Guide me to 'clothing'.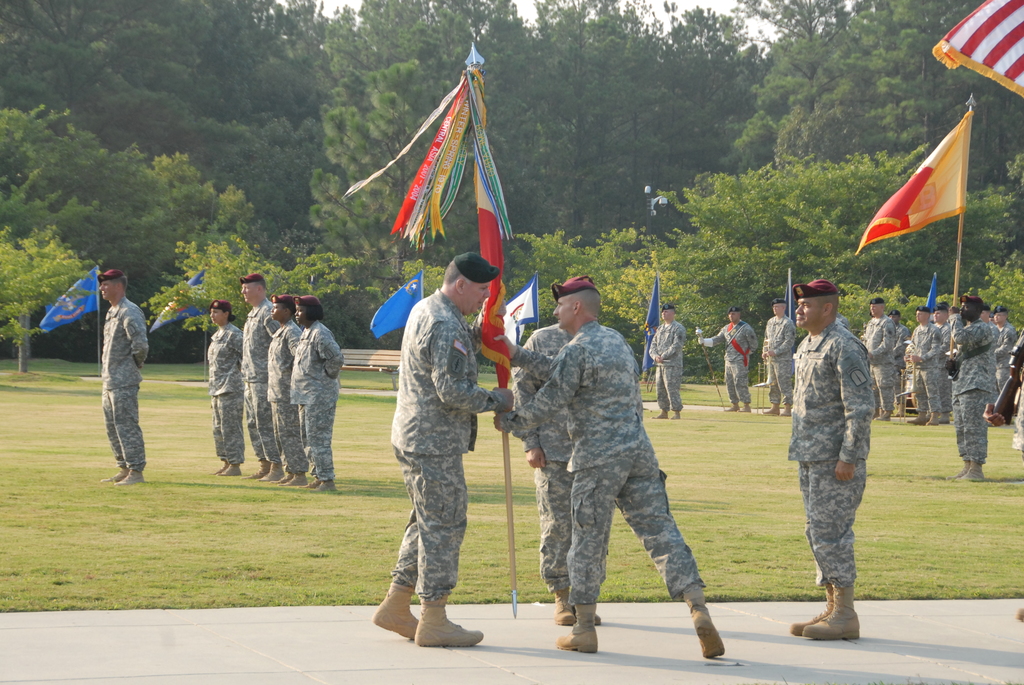
Guidance: BBox(905, 317, 945, 413).
